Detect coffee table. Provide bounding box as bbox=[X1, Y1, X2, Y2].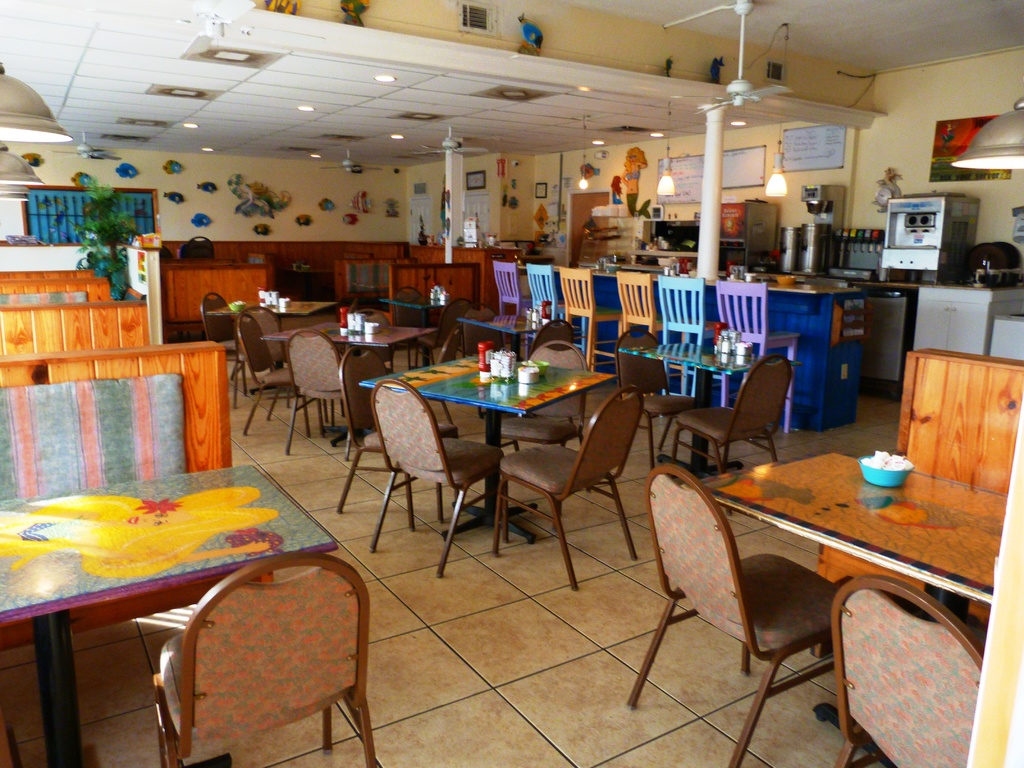
bbox=[620, 339, 804, 479].
